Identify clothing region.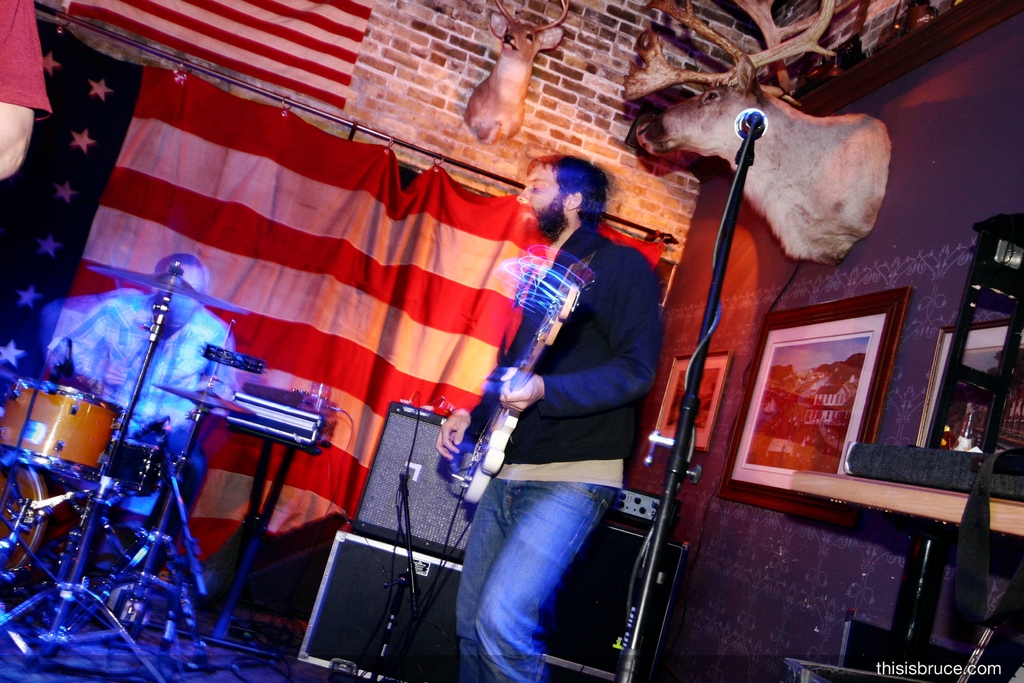
Region: crop(0, 0, 50, 117).
